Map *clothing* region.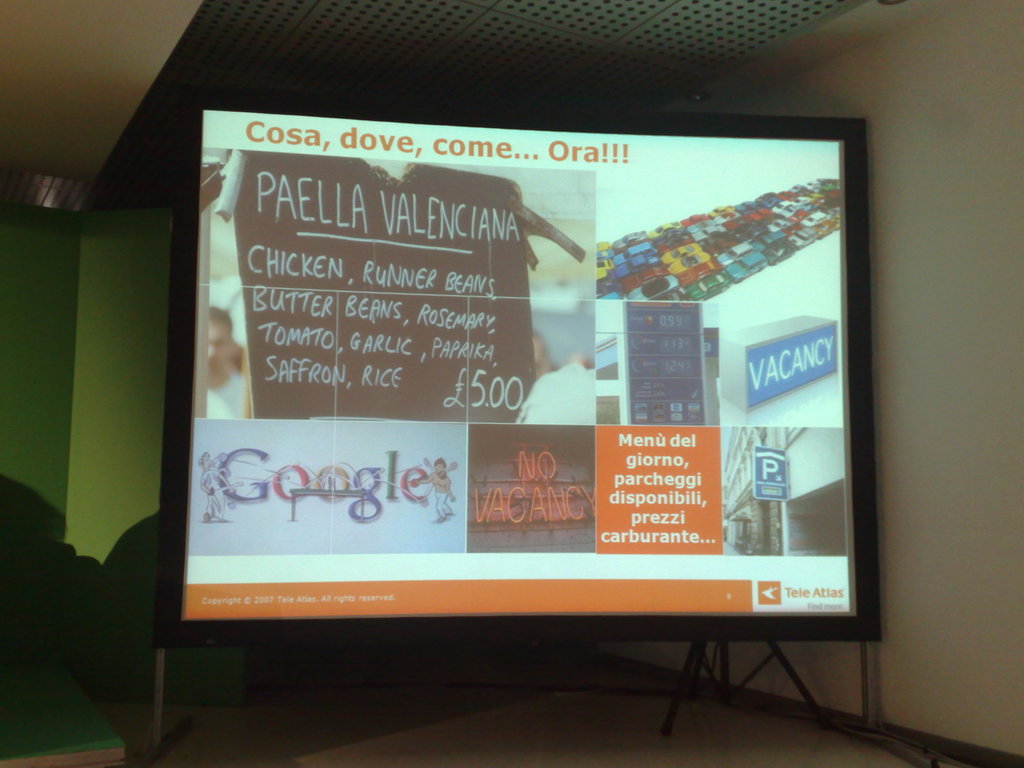
Mapped to [left=205, top=367, right=243, bottom=417].
